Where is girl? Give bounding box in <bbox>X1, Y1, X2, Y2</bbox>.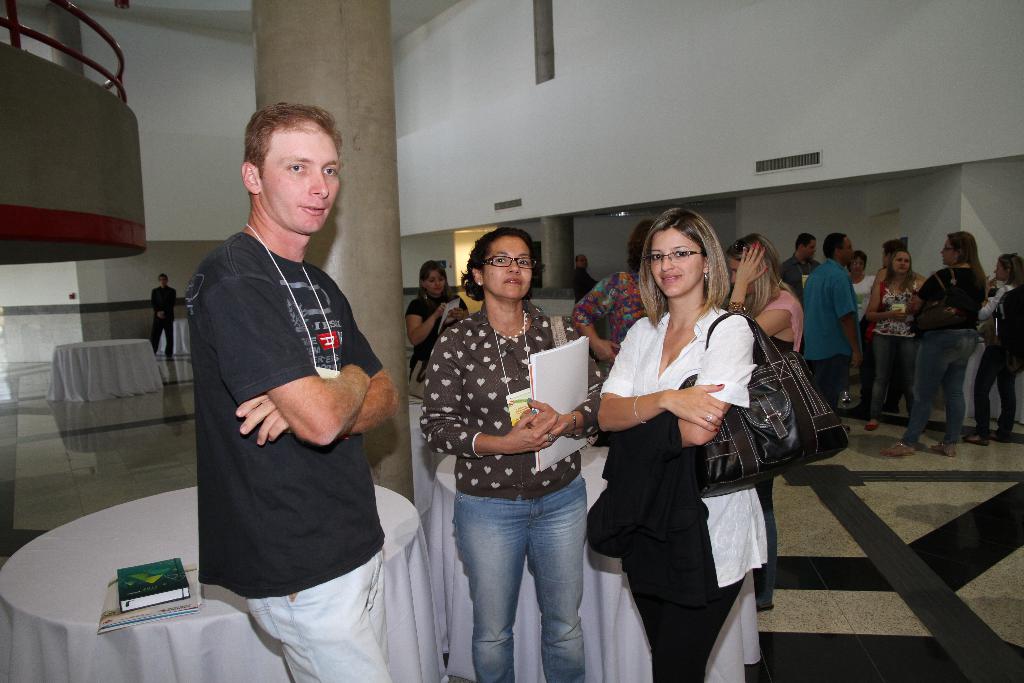
<bbox>879, 231, 981, 457</bbox>.
